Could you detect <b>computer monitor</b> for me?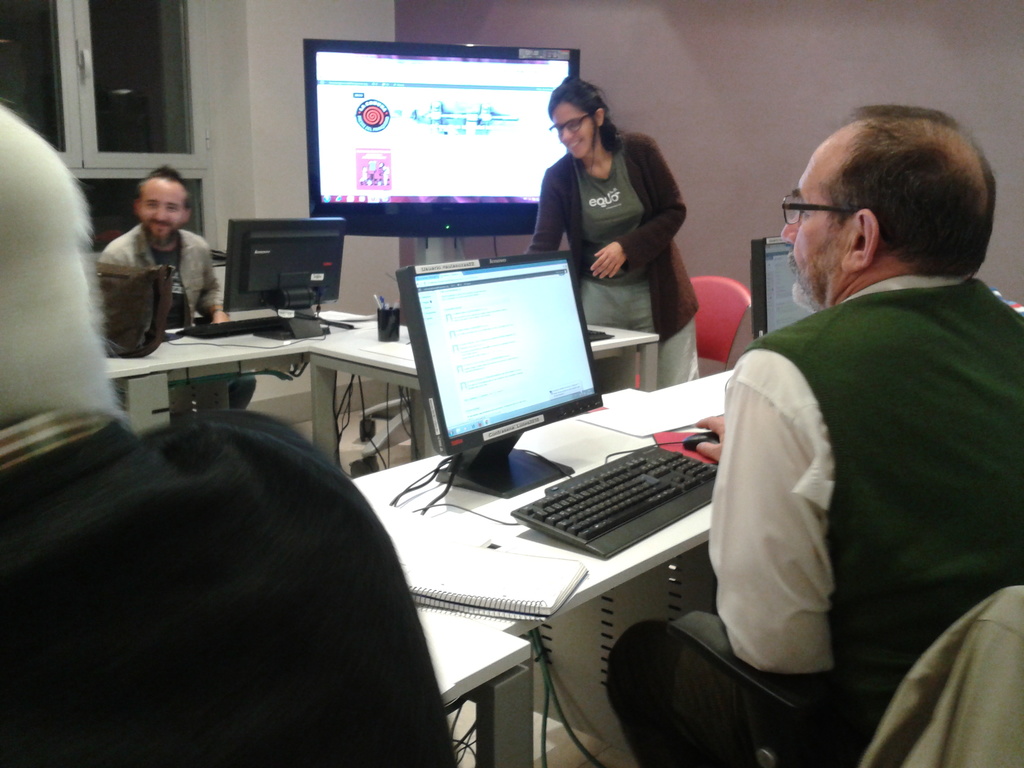
Detection result: box(398, 240, 618, 481).
